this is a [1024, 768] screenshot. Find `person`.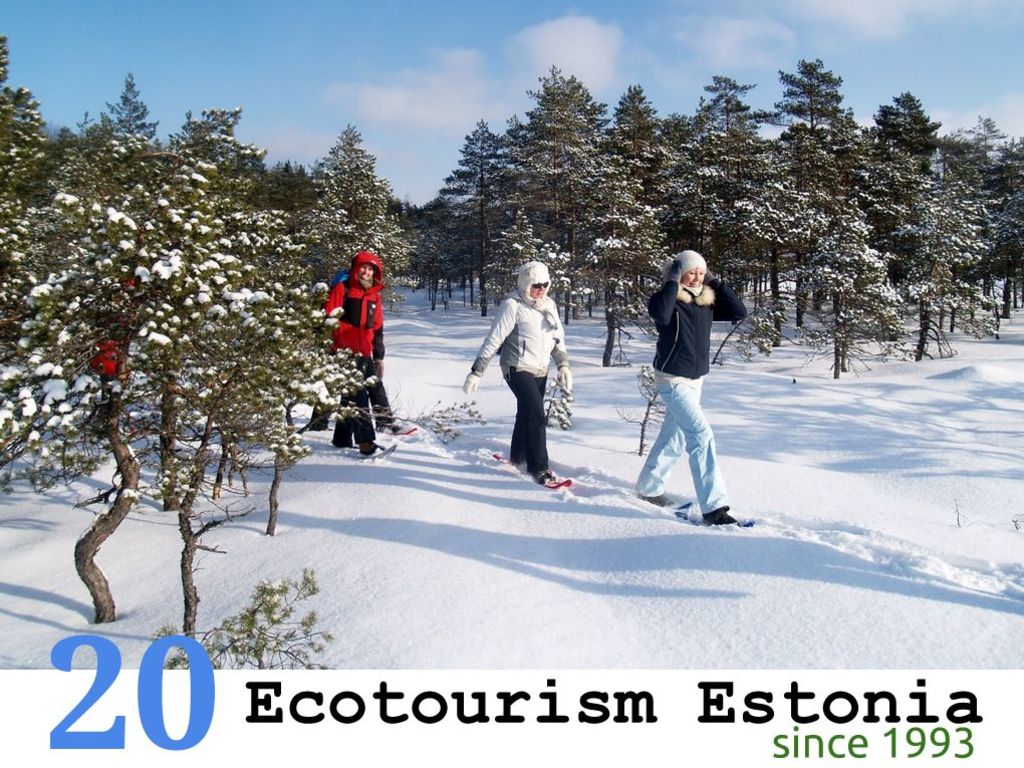
Bounding box: [642,253,748,528].
